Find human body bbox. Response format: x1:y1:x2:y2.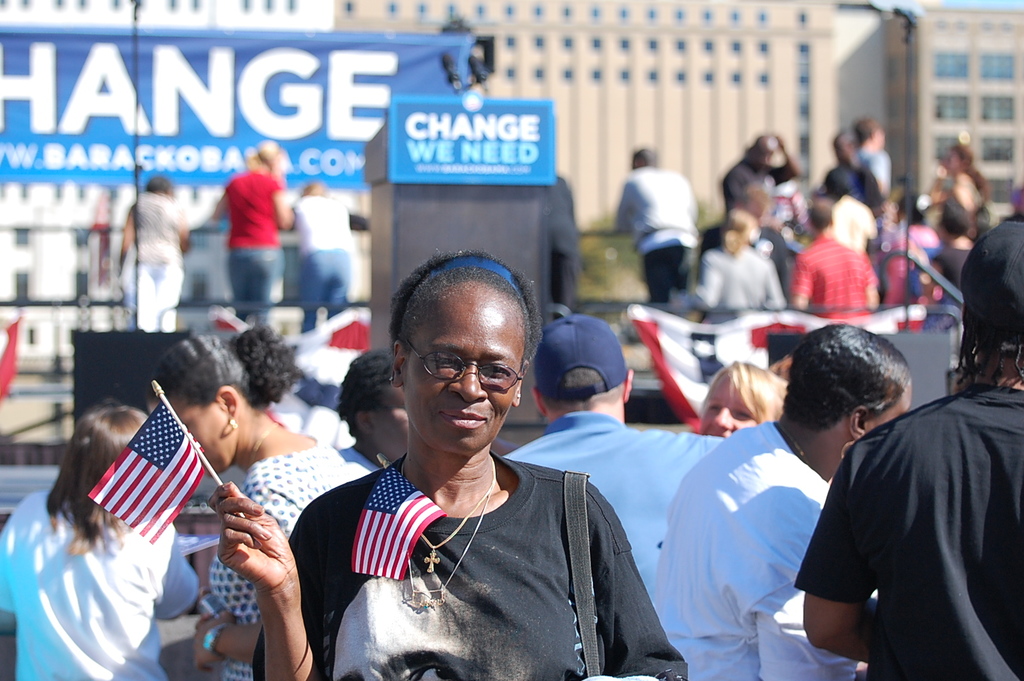
615:166:693:310.
